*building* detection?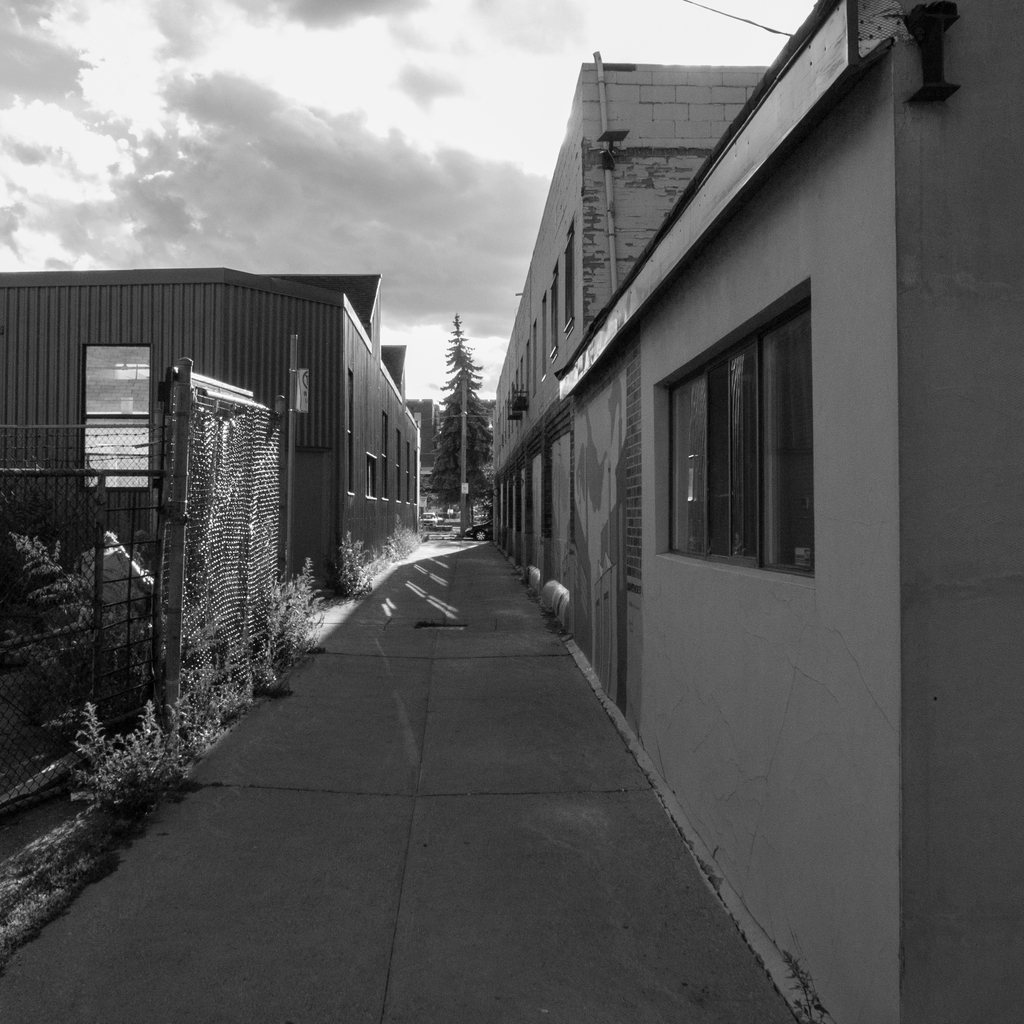
0 270 420 595
